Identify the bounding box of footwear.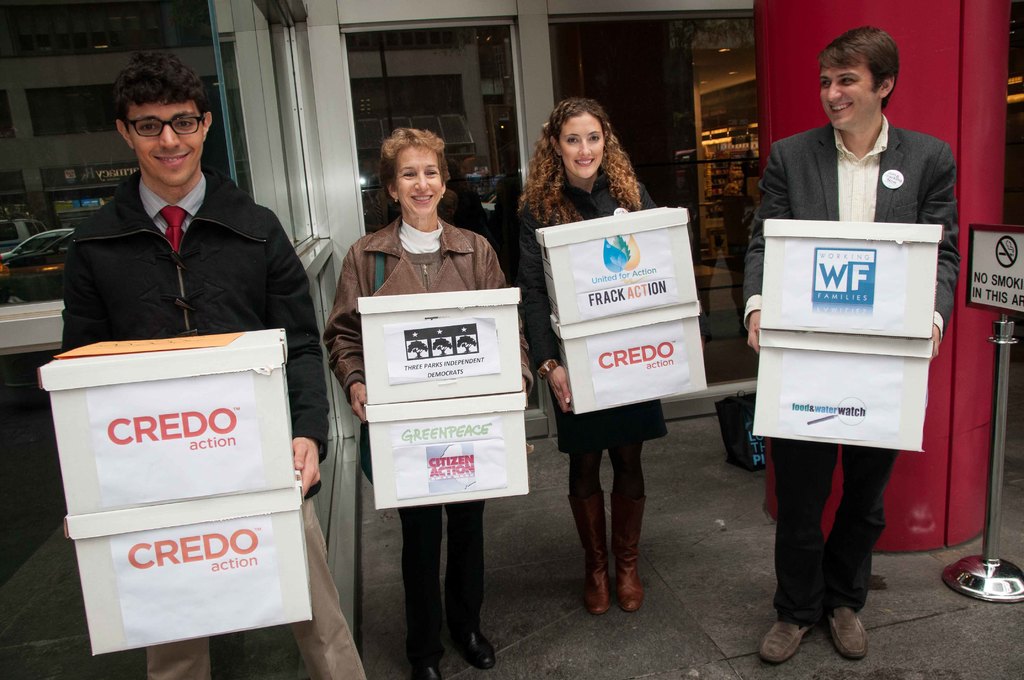
[826, 606, 870, 660].
